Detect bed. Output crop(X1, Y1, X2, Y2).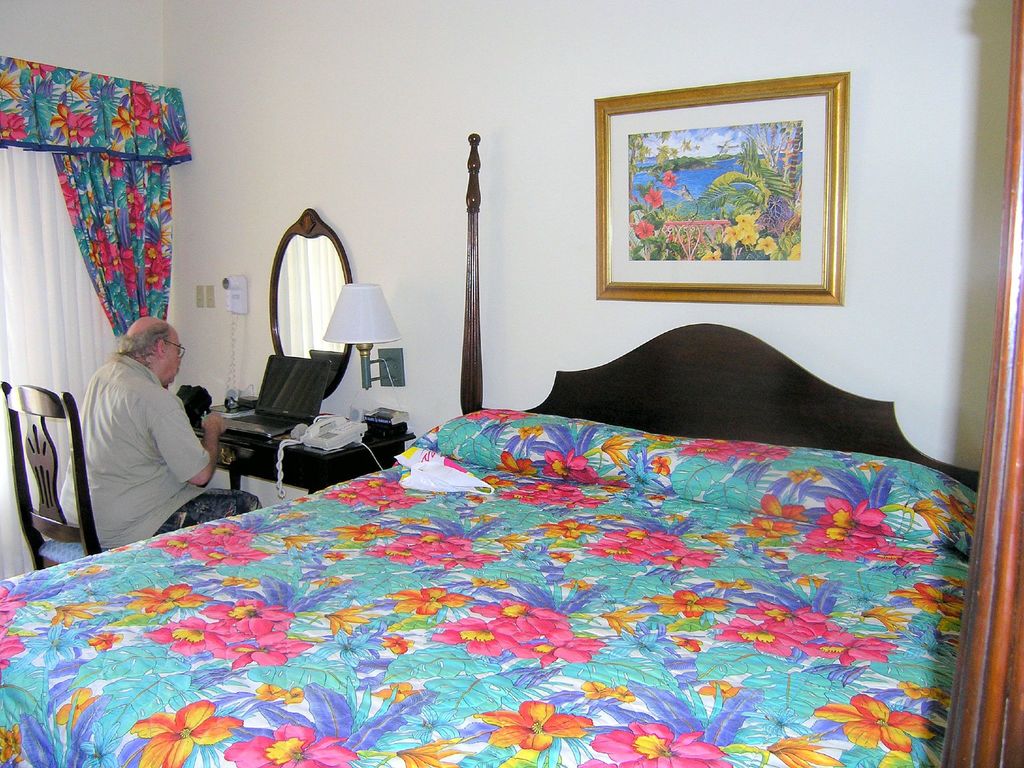
crop(0, 1, 1023, 767).
